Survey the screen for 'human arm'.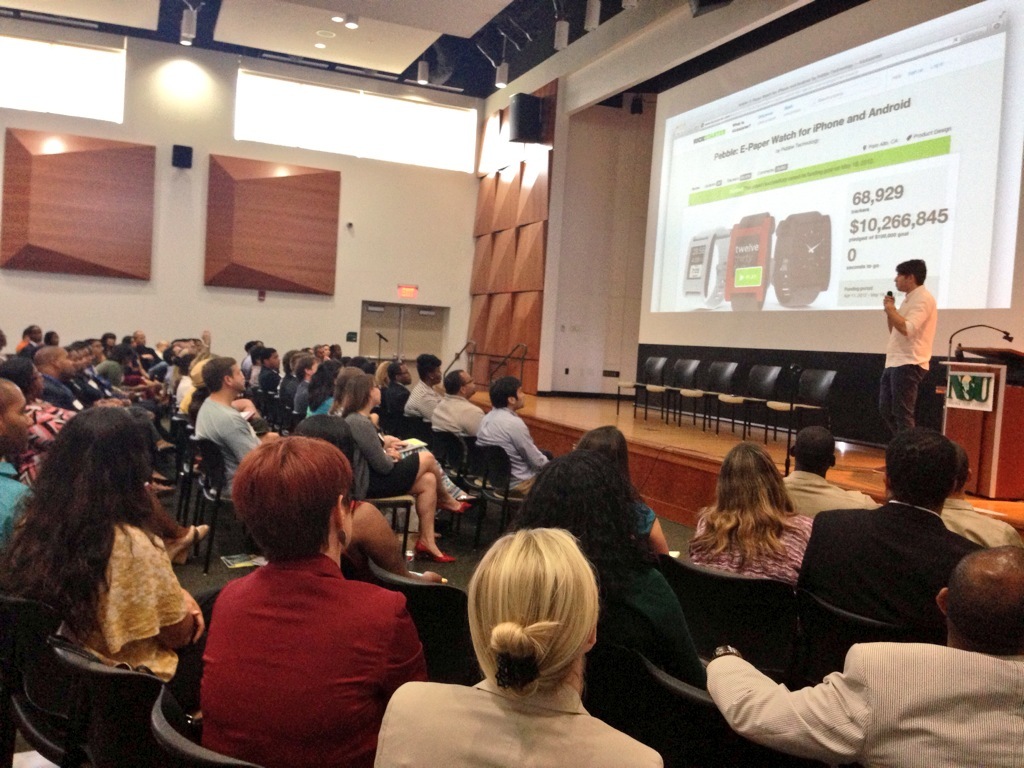
Survey found: pyautogui.locateOnScreen(883, 295, 927, 331).
